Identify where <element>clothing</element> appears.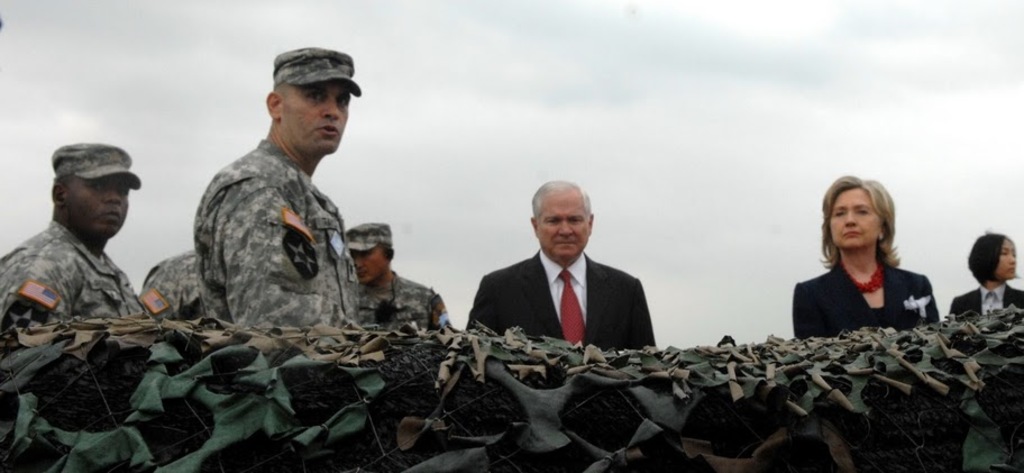
Appears at x1=466 y1=245 x2=661 y2=354.
